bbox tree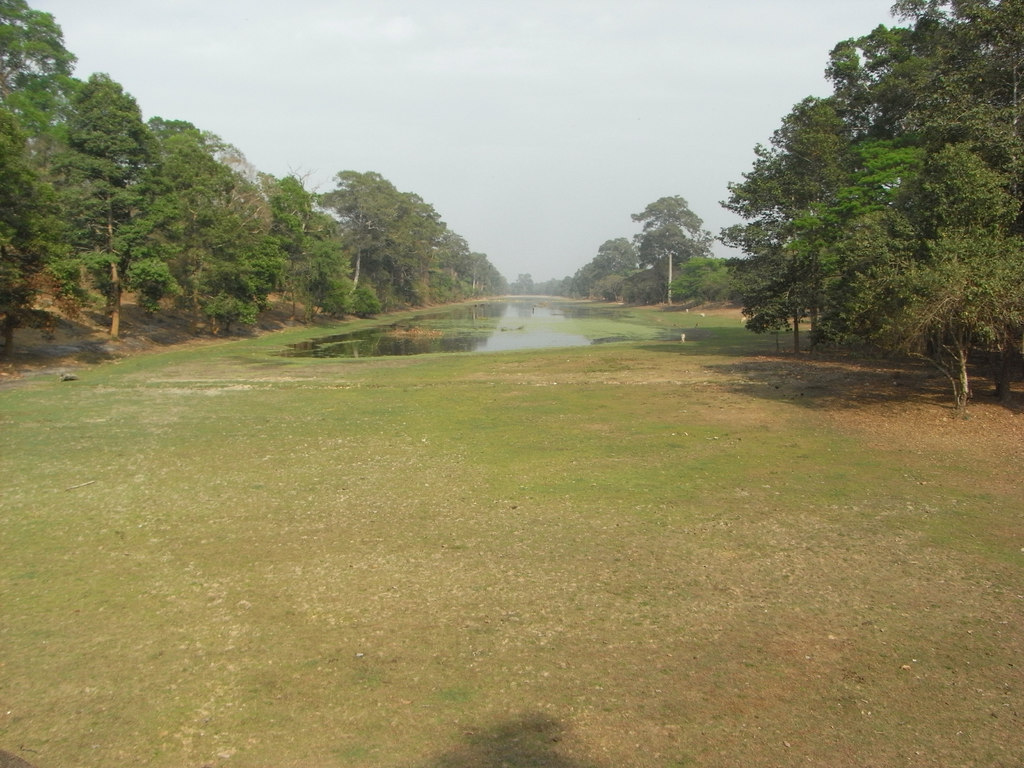
bbox=[0, 104, 58, 348]
